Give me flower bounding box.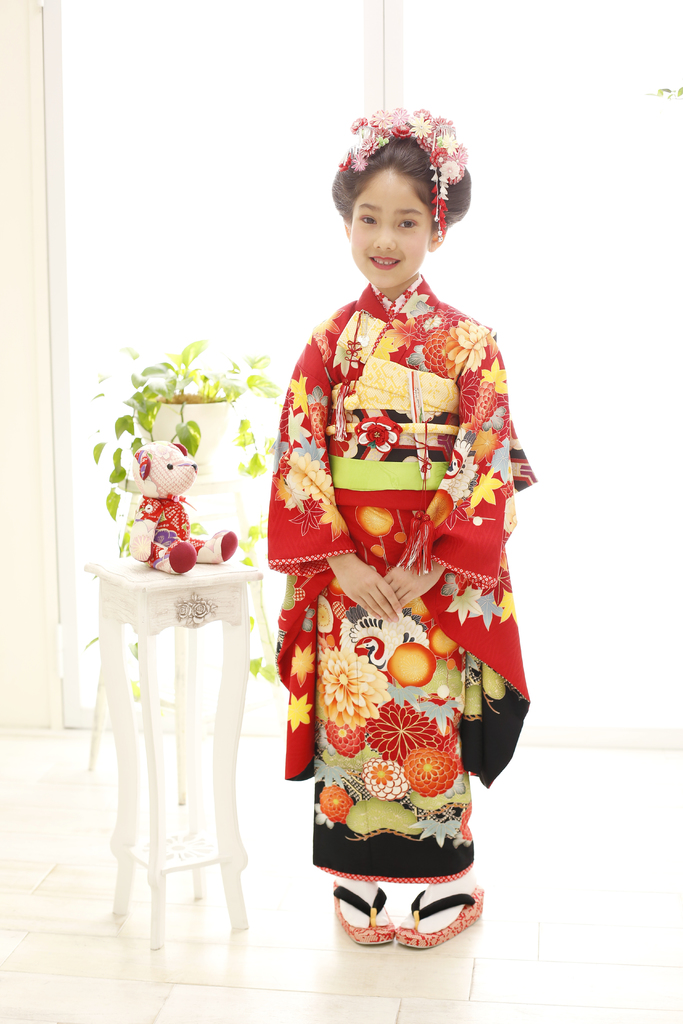
bbox(315, 783, 352, 827).
